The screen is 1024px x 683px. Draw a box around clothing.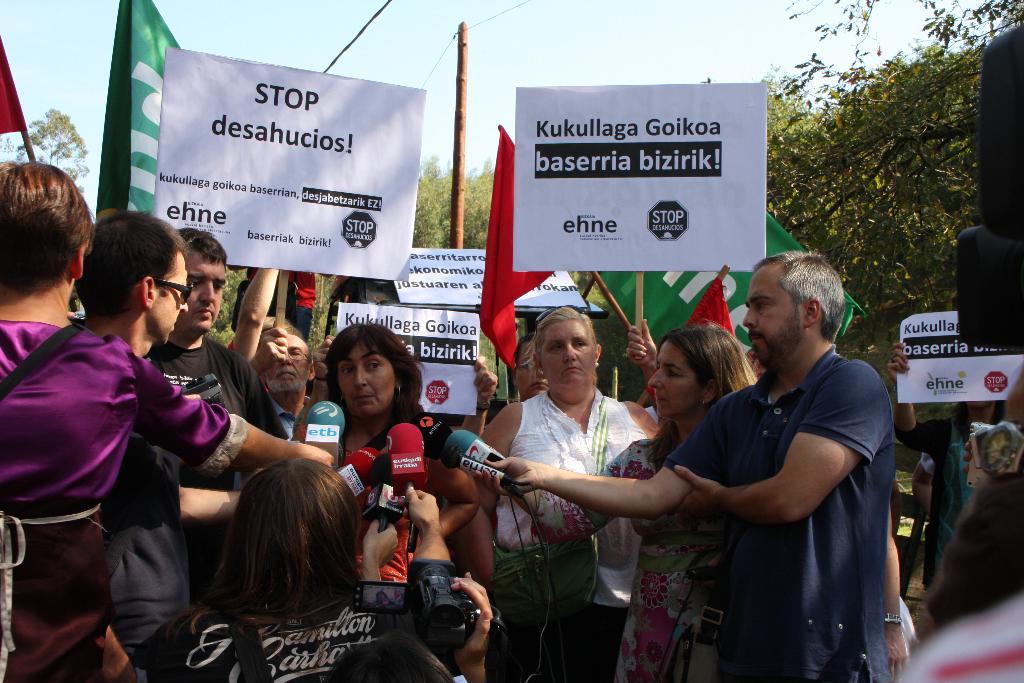
pyautogui.locateOnScreen(696, 326, 895, 658).
